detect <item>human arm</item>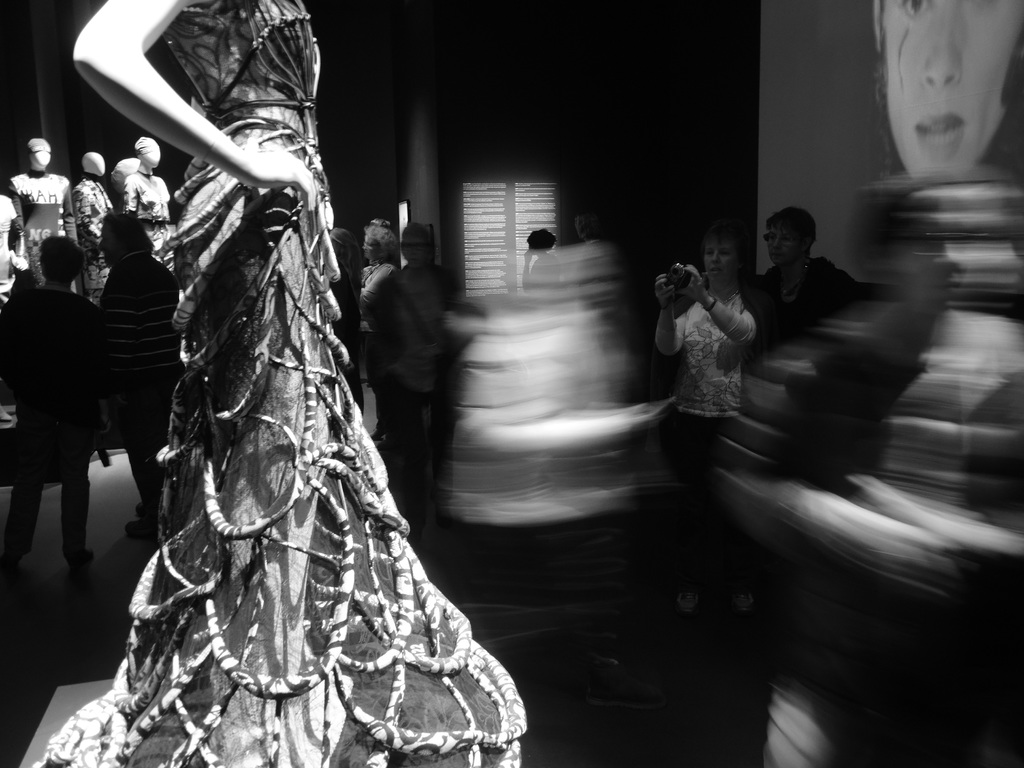
bbox(674, 259, 763, 342)
